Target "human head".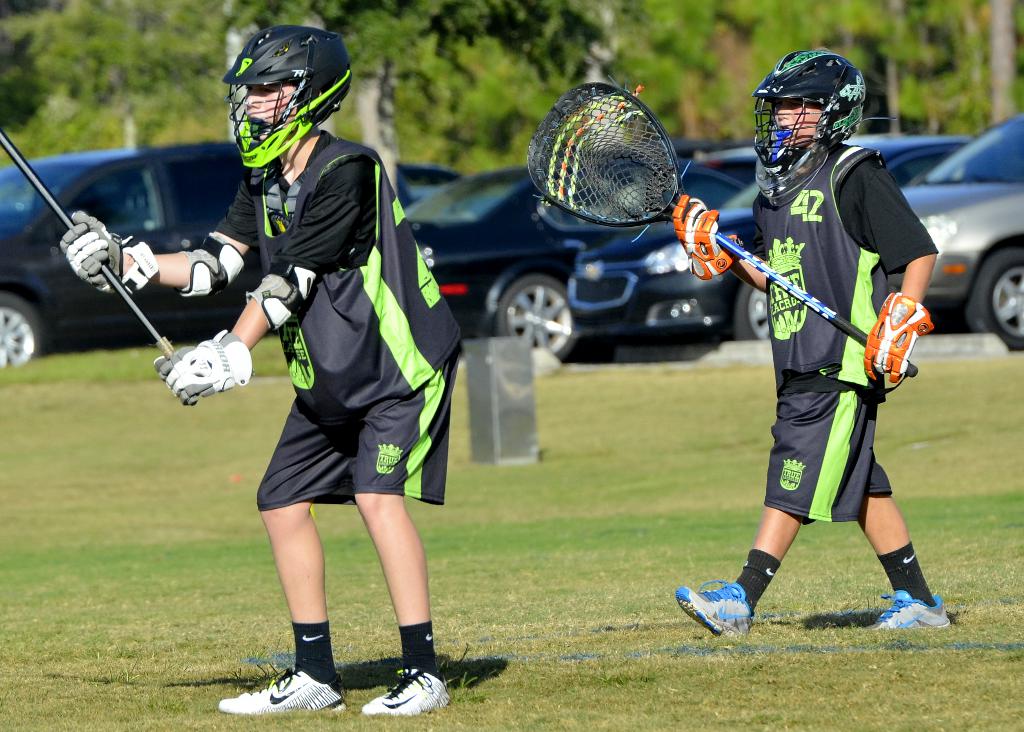
Target region: [left=759, top=51, right=871, bottom=164].
